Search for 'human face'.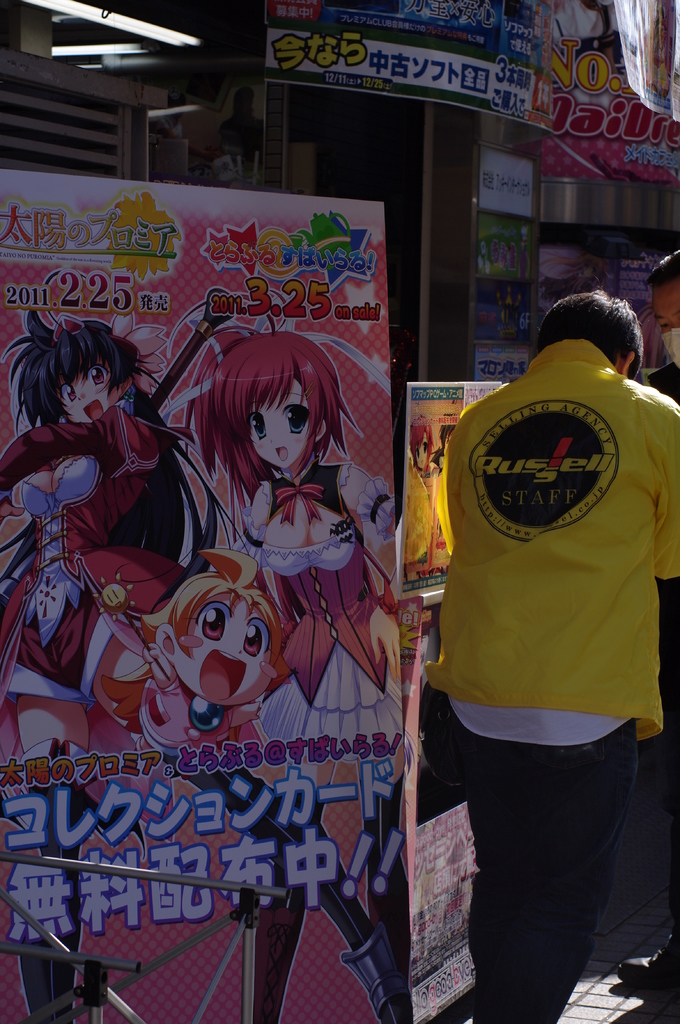
Found at 244 374 310 472.
